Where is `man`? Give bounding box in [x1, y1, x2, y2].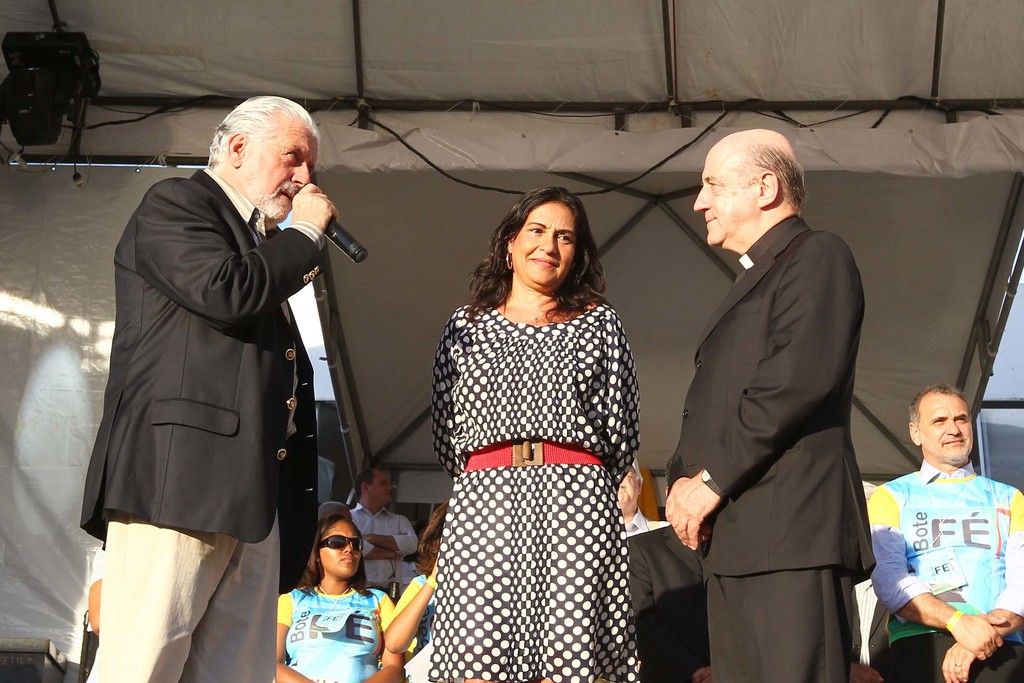
[81, 92, 340, 682].
